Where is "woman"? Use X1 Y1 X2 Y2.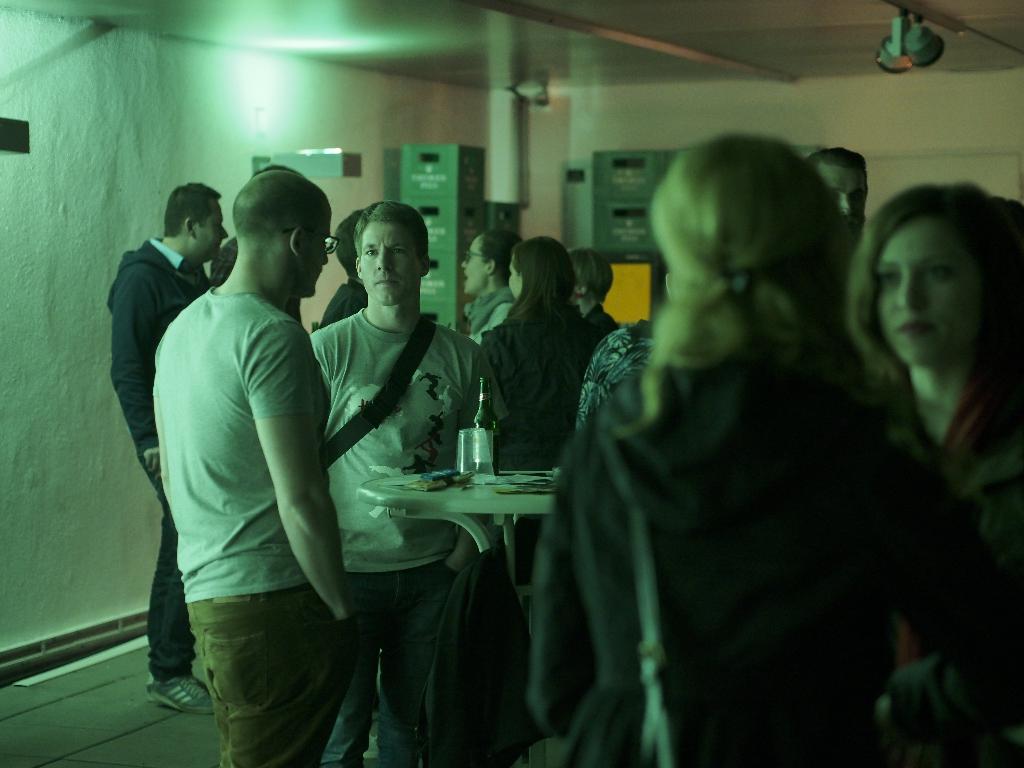
478 232 598 475.
